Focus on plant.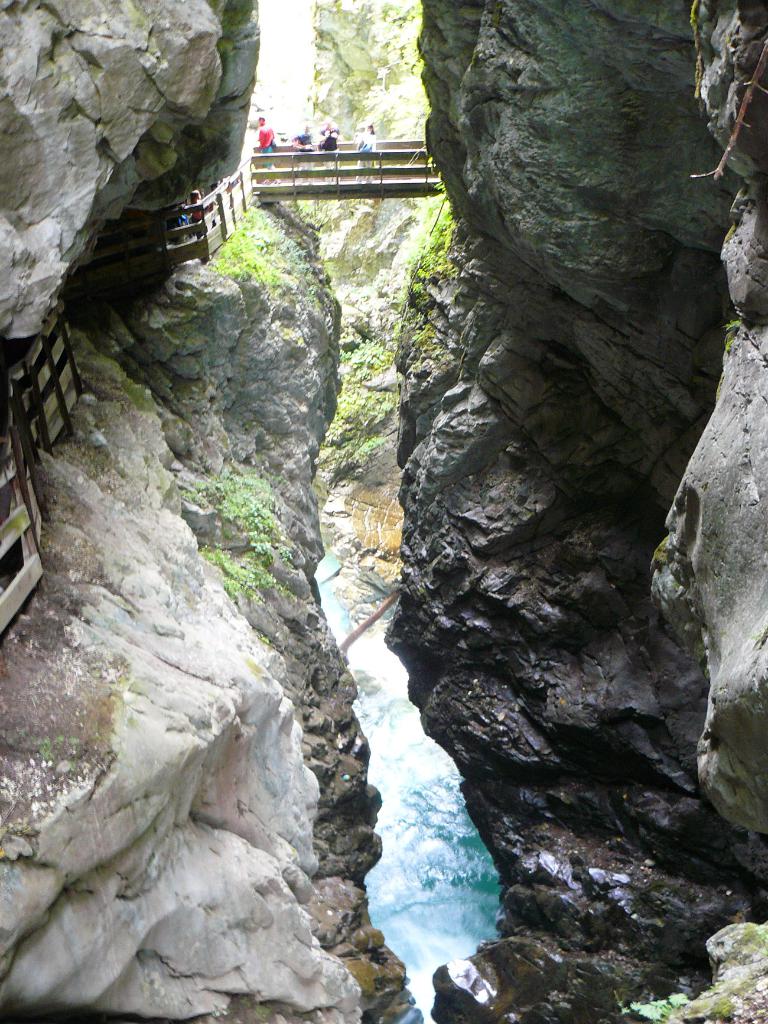
Focused at crop(725, 337, 739, 354).
